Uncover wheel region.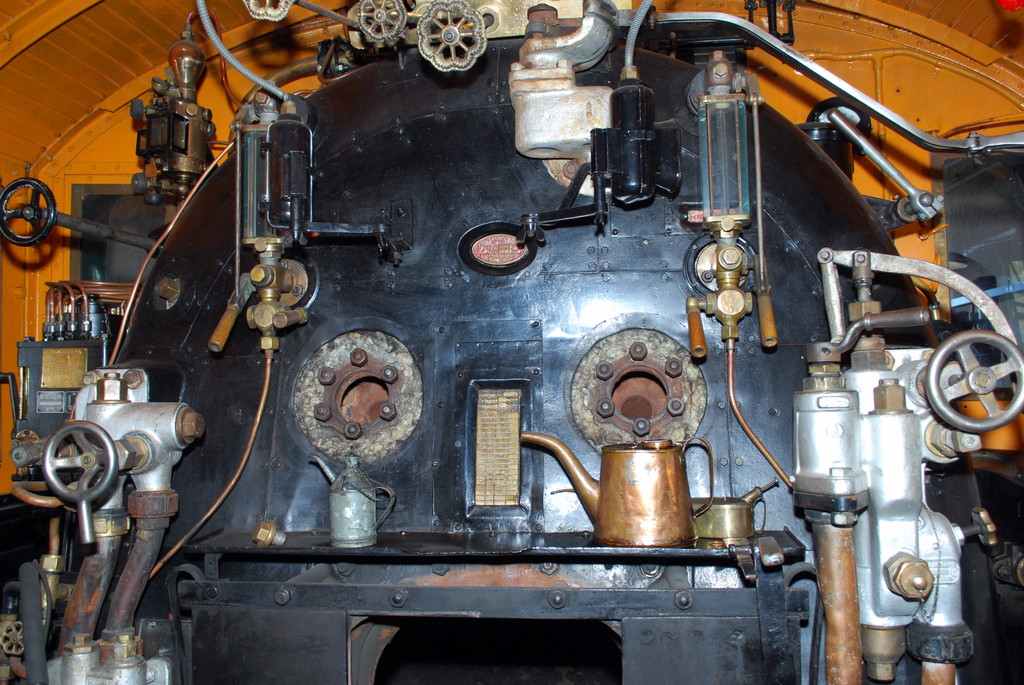
Uncovered: [x1=42, y1=420, x2=118, y2=546].
